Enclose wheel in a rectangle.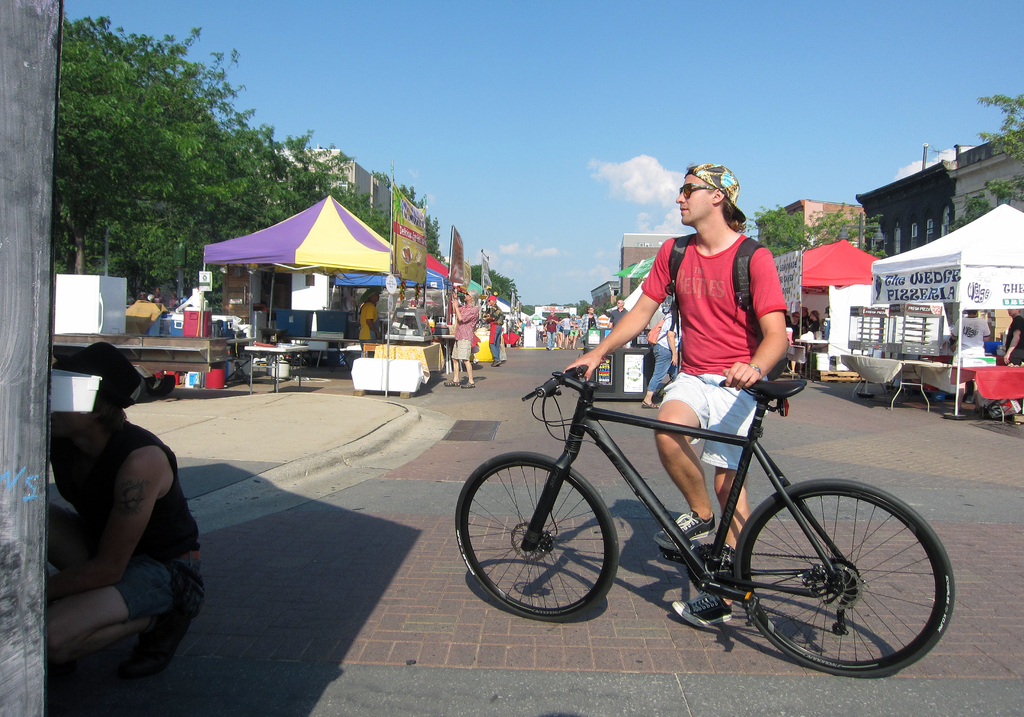
rect(762, 475, 940, 679).
